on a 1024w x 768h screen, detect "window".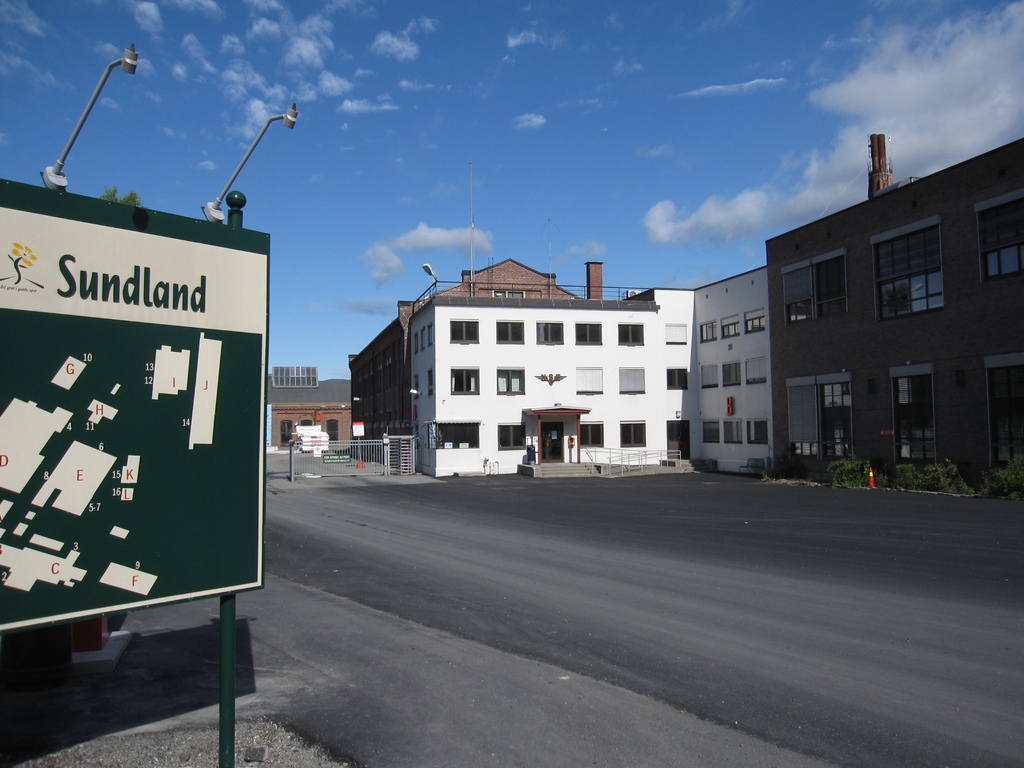
[x1=575, y1=324, x2=599, y2=345].
